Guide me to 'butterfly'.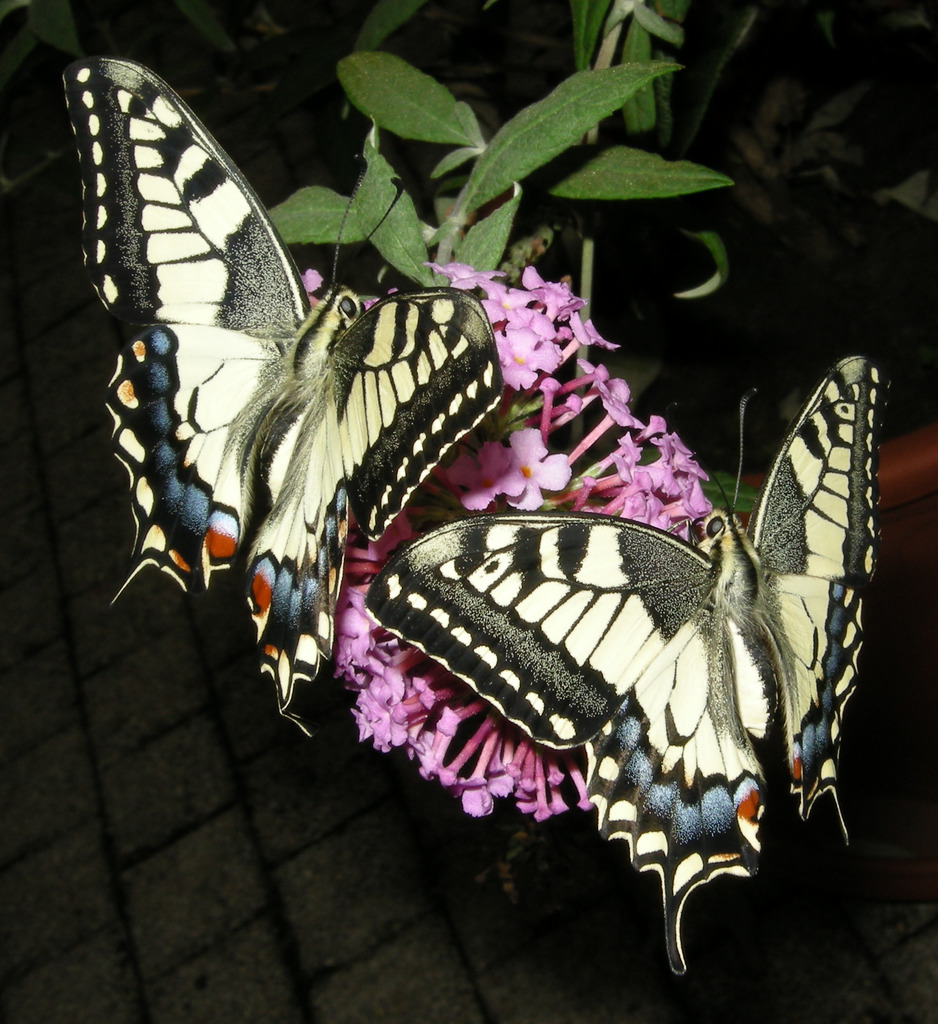
Guidance: pyautogui.locateOnScreen(354, 355, 863, 981).
